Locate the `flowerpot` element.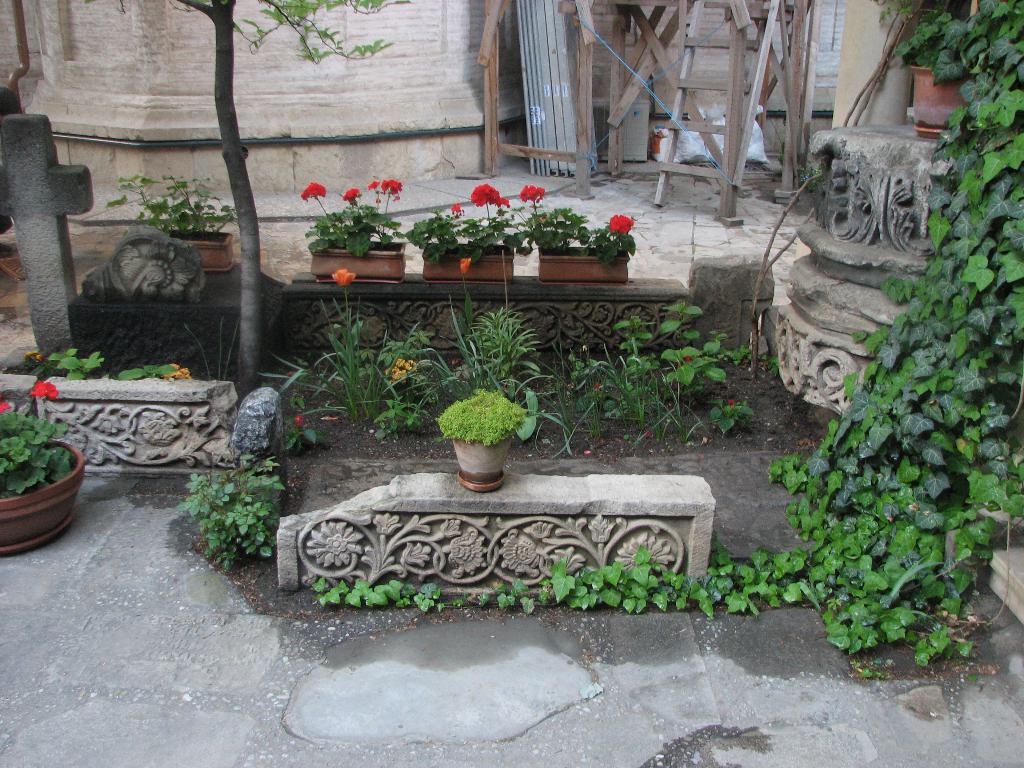
Element bbox: select_region(424, 239, 514, 285).
